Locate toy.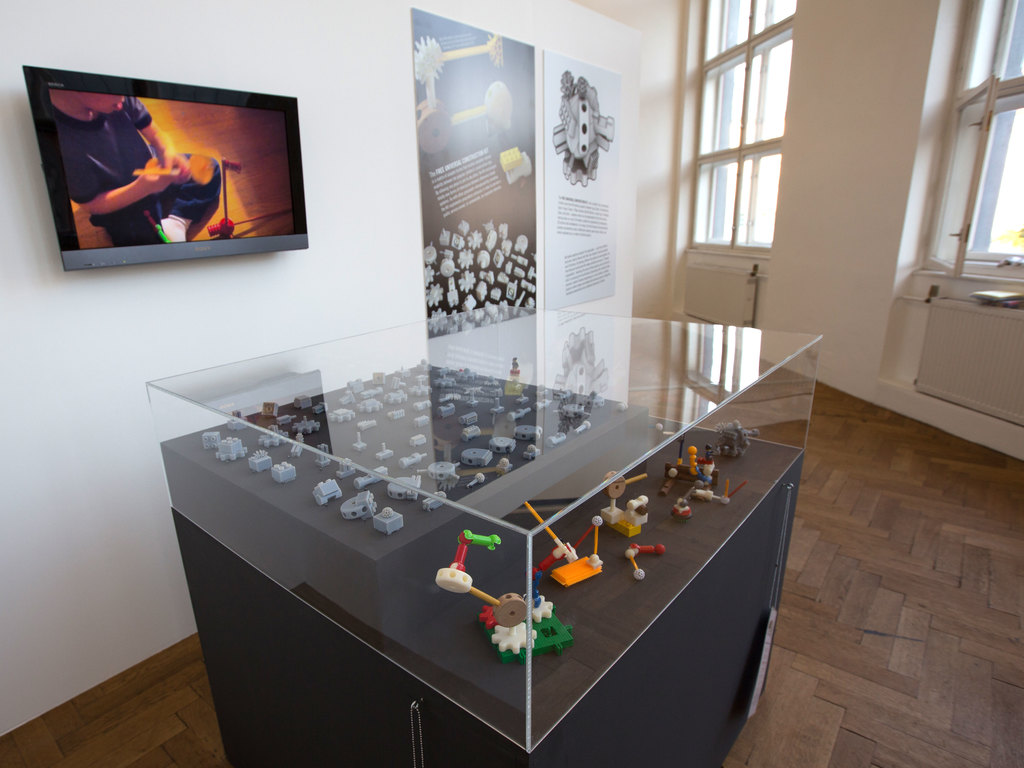
Bounding box: bbox(131, 156, 216, 187).
